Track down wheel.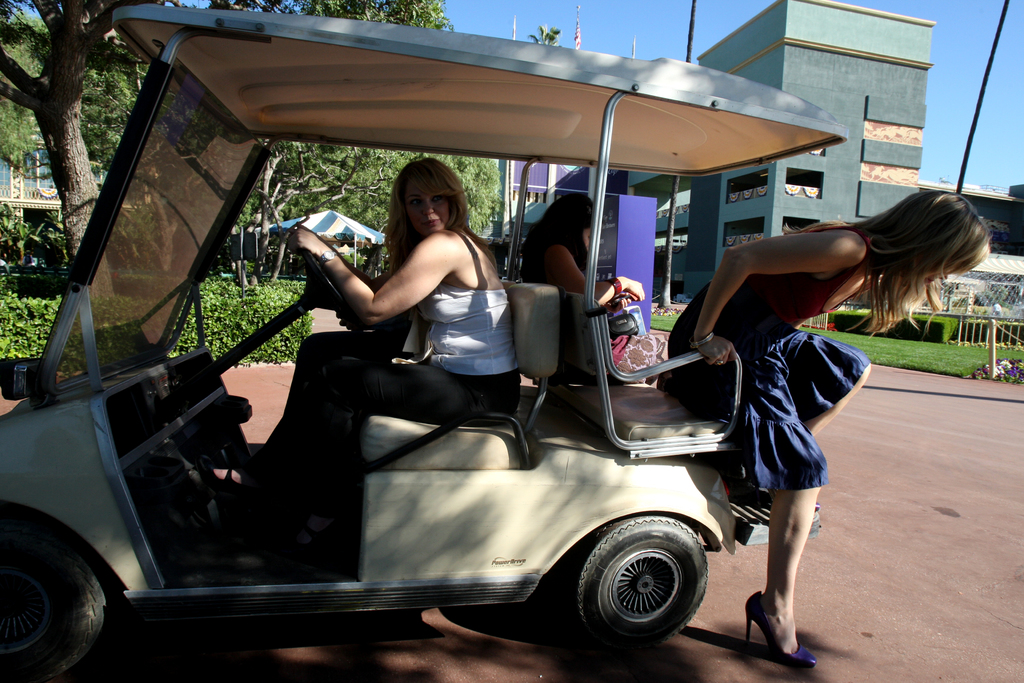
Tracked to <region>0, 523, 109, 682</region>.
